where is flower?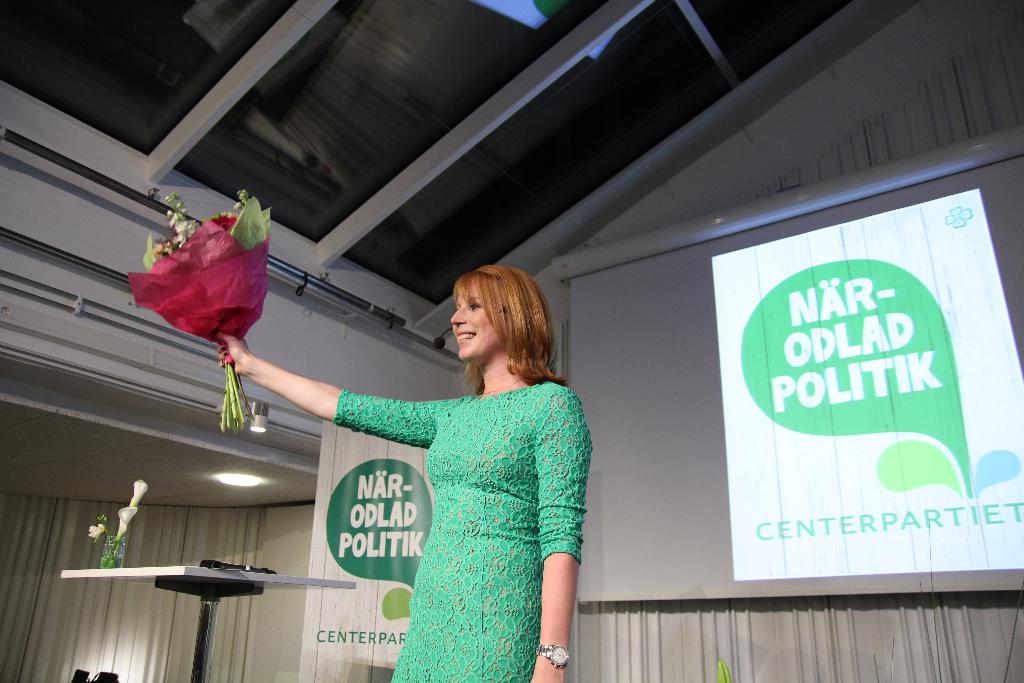
<region>132, 479, 146, 504</region>.
